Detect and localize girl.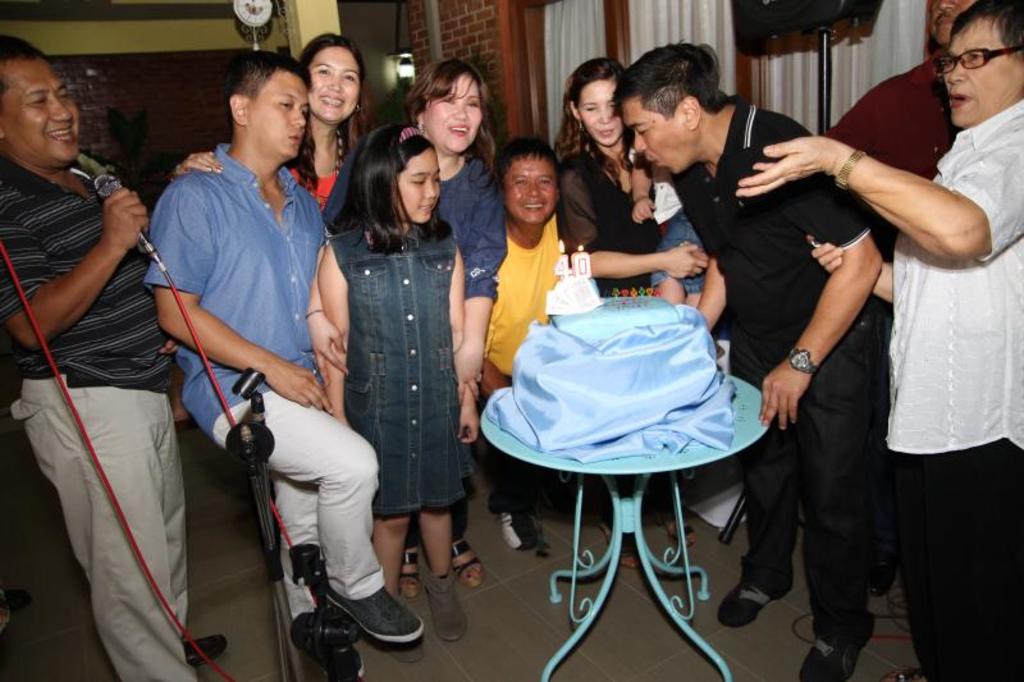
Localized at 401,52,504,386.
